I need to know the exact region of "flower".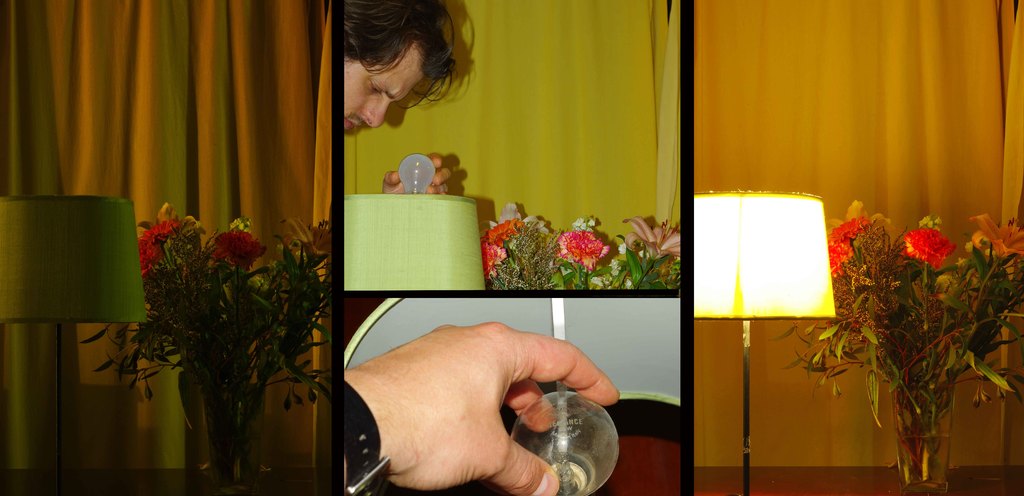
Region: bbox(824, 195, 886, 237).
